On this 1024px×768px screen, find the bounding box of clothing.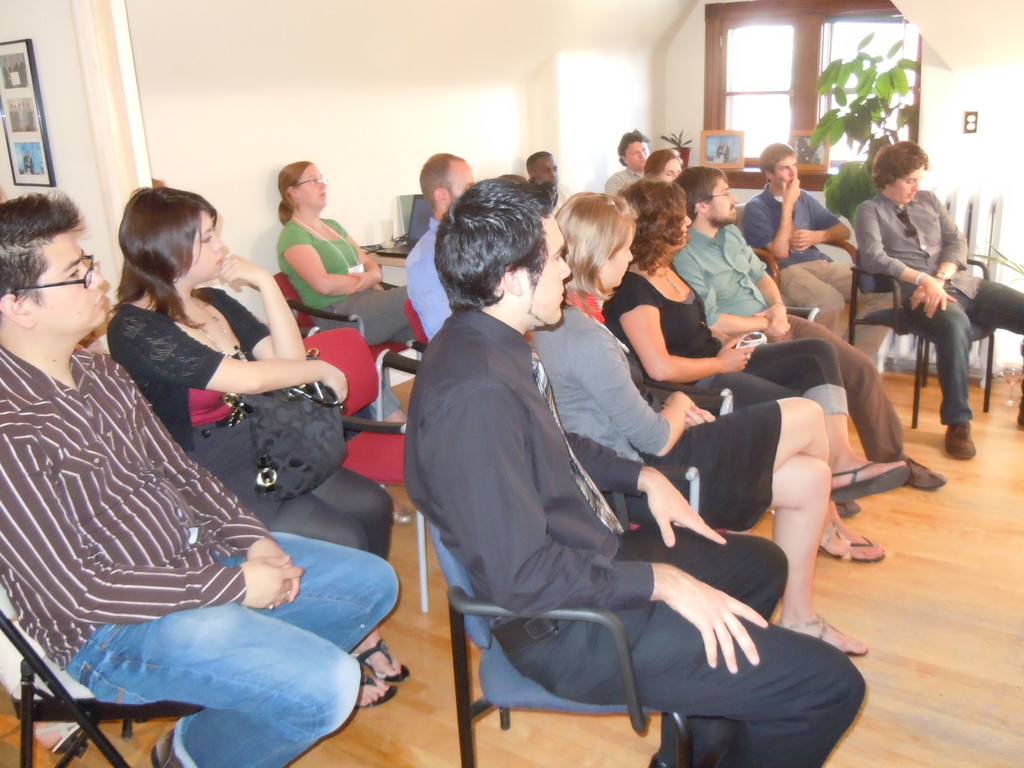
Bounding box: bbox=(538, 300, 780, 532).
